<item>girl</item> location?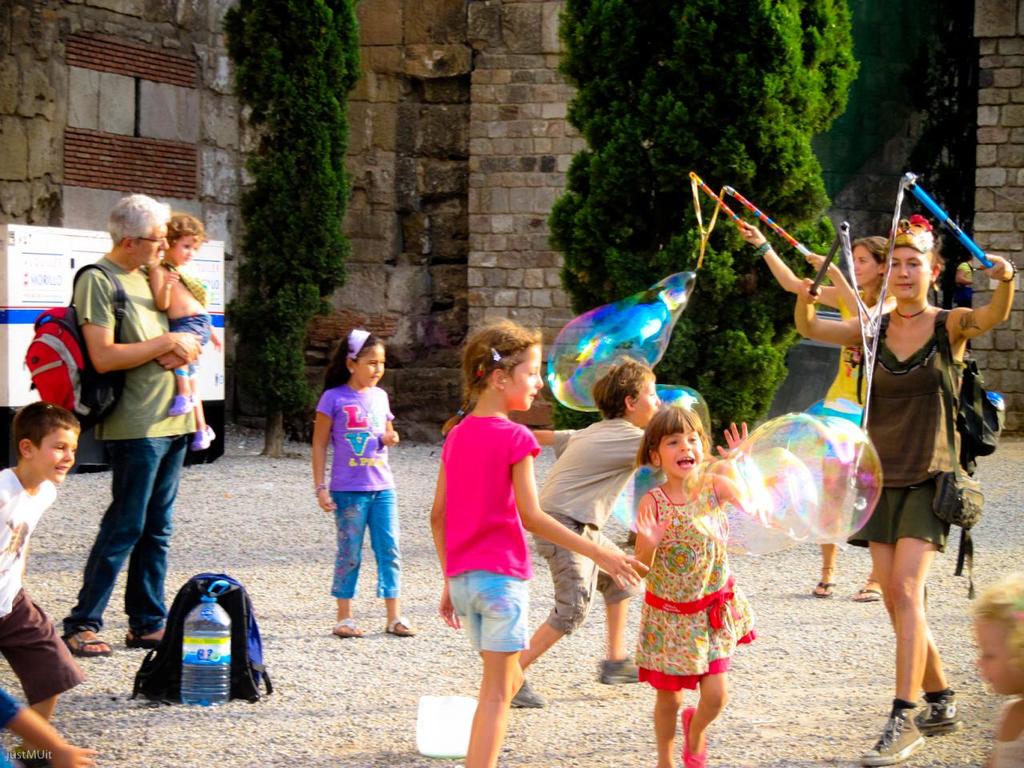
[x1=318, y1=328, x2=395, y2=634]
